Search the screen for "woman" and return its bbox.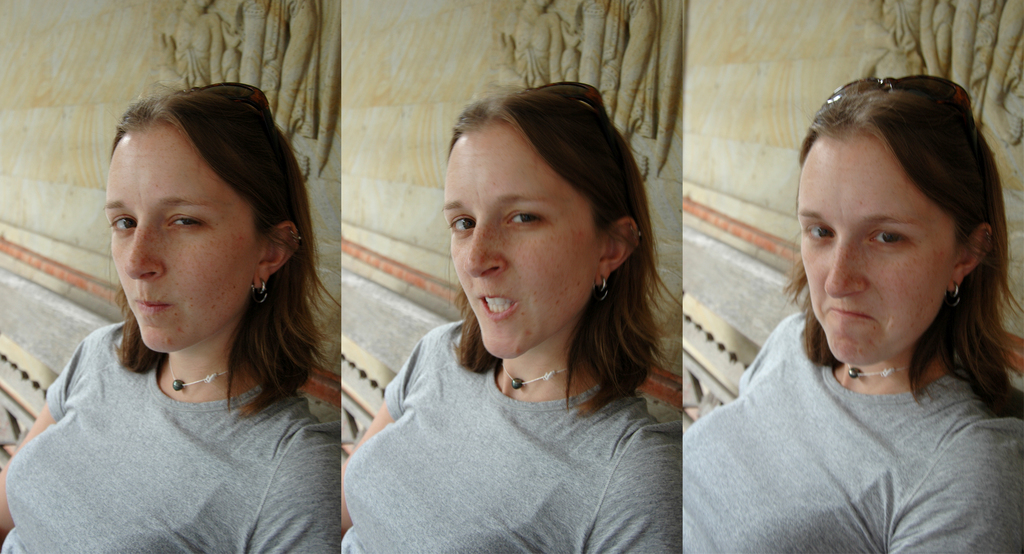
Found: {"x1": 326, "y1": 96, "x2": 679, "y2": 553}.
